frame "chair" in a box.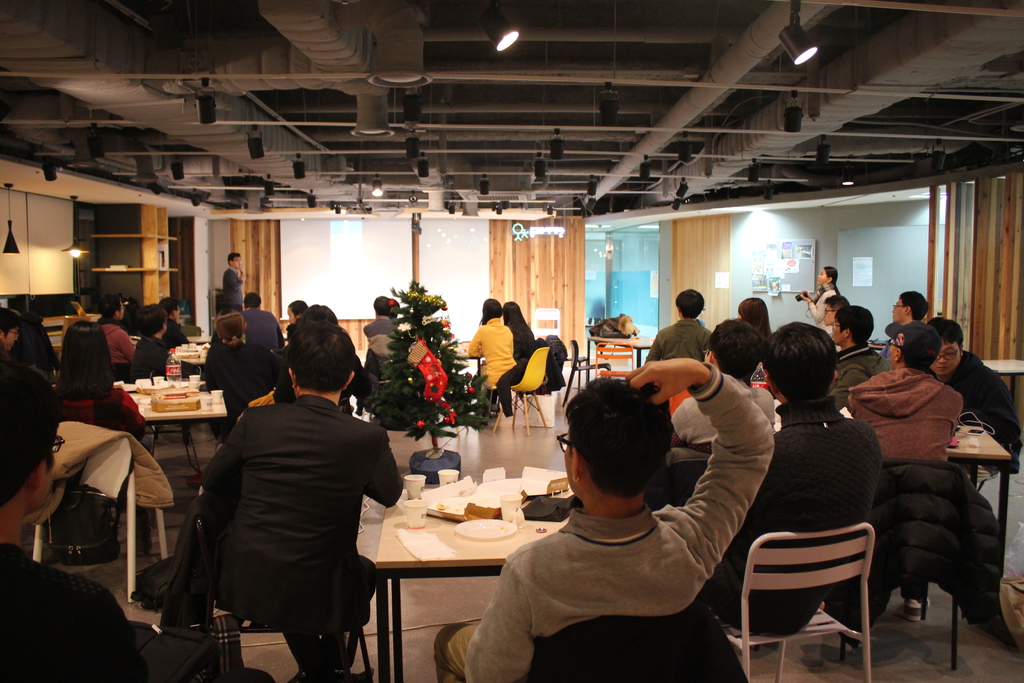
bbox=(559, 337, 611, 402).
